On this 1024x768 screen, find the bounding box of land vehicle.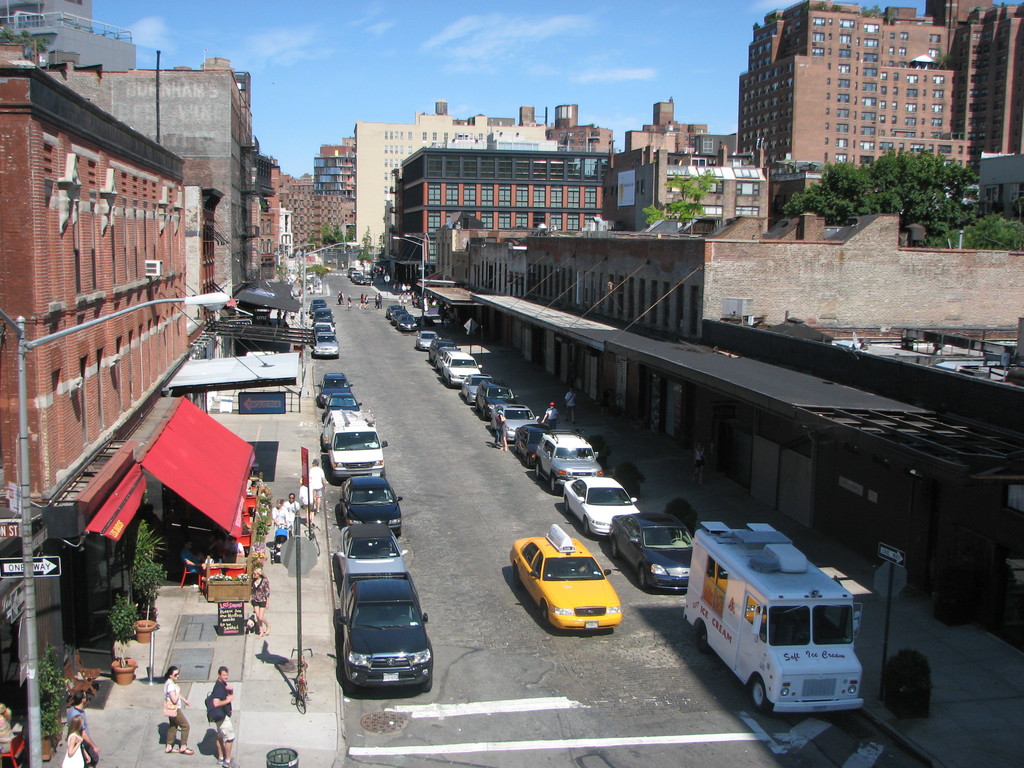
Bounding box: {"left": 428, "top": 339, "right": 452, "bottom": 357}.
